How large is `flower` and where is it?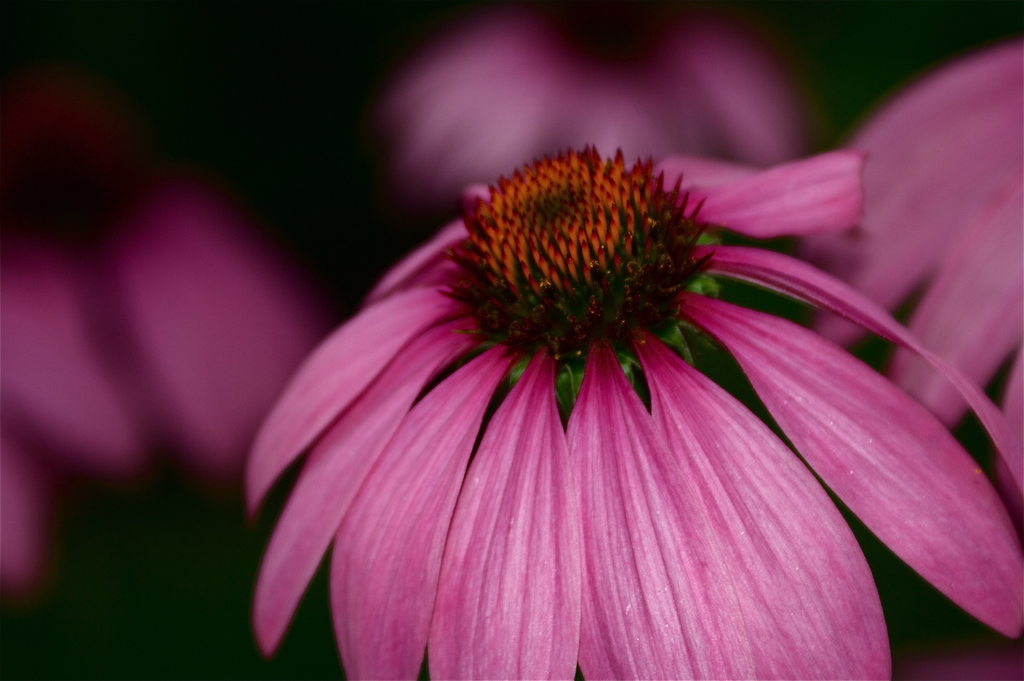
Bounding box: BBox(244, 151, 1023, 680).
